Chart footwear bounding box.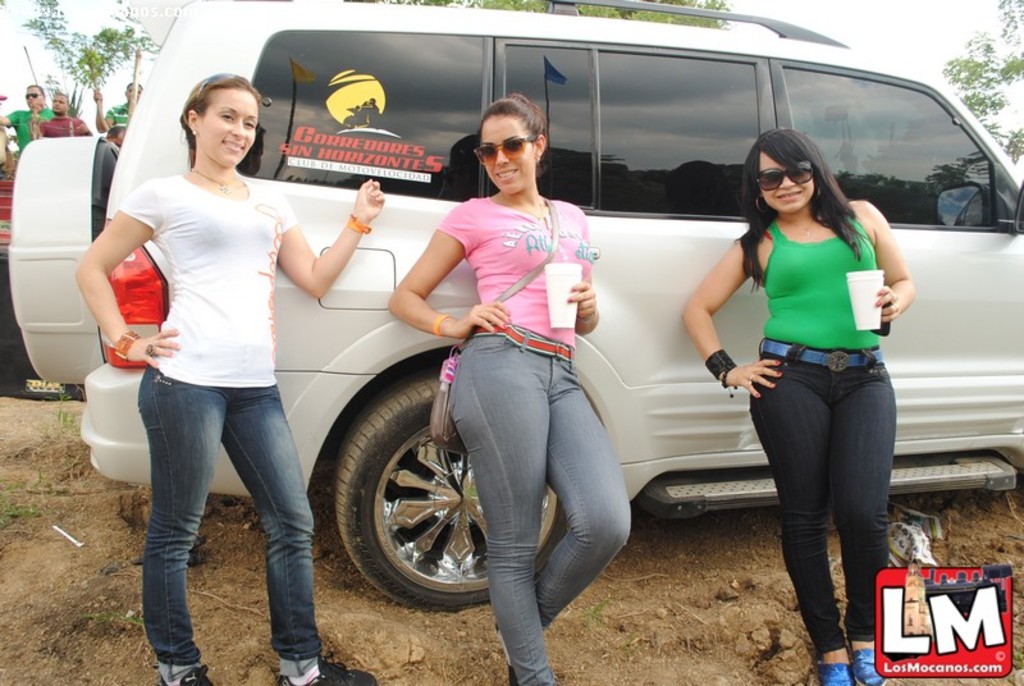
Charted: detection(818, 645, 859, 685).
